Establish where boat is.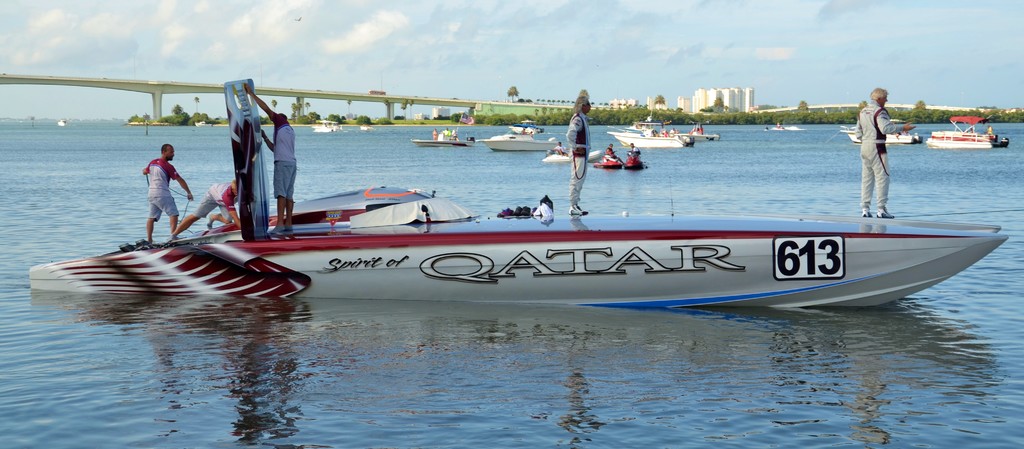
Established at [675,122,722,140].
